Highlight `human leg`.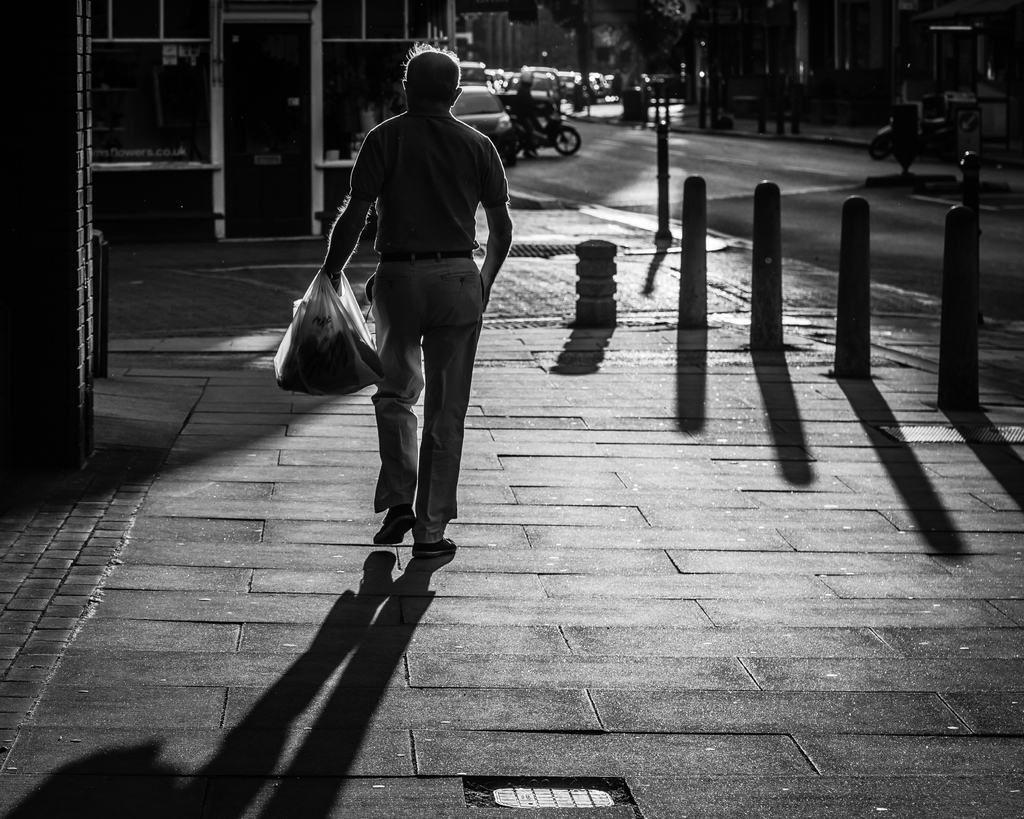
Highlighted region: bbox(366, 255, 419, 550).
